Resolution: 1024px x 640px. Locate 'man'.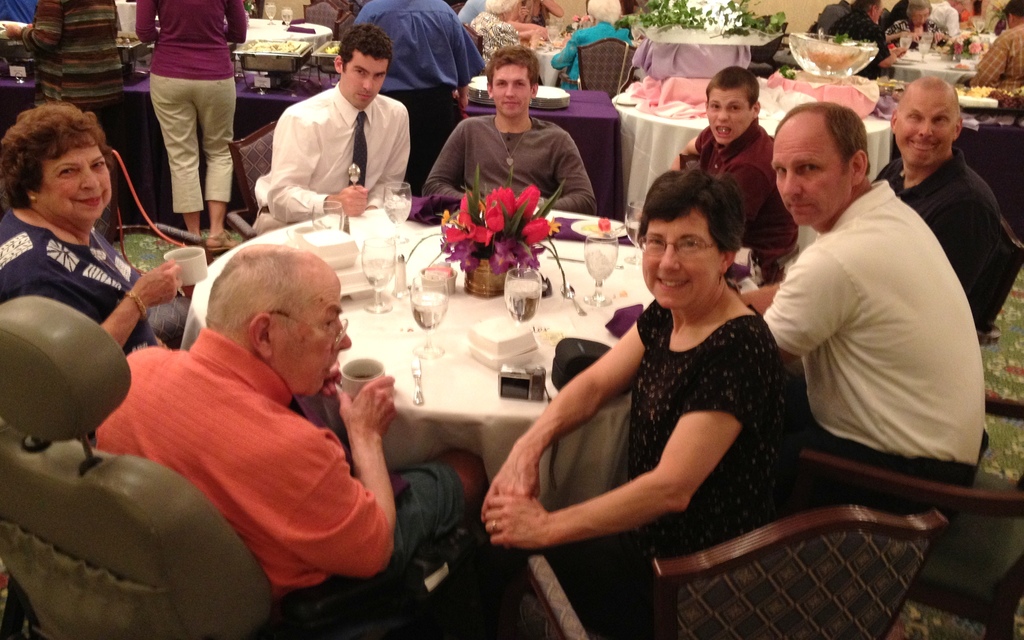
[828, 0, 892, 75].
